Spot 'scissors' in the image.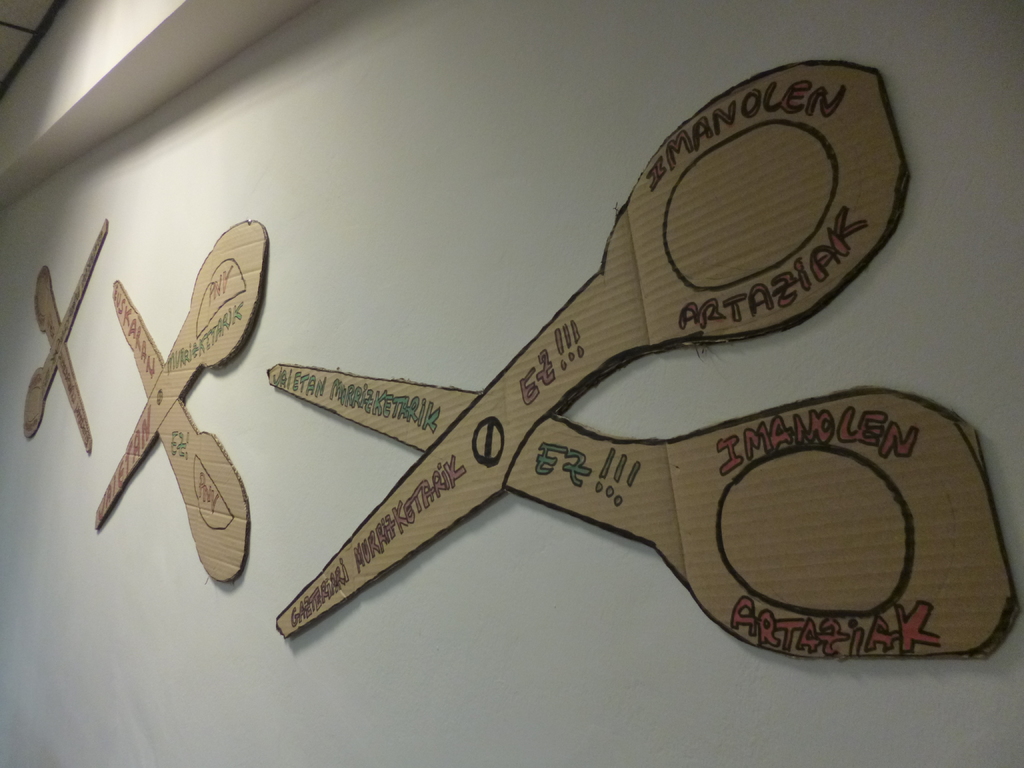
'scissors' found at box=[92, 219, 268, 586].
